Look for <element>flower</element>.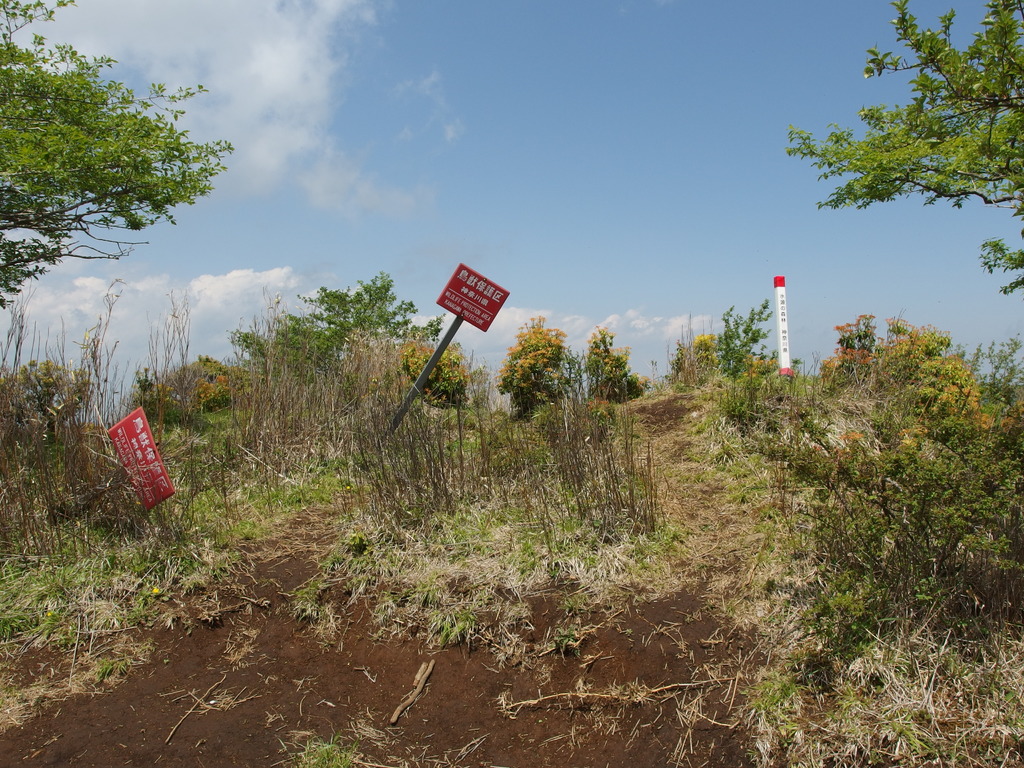
Found: 47, 390, 62, 410.
